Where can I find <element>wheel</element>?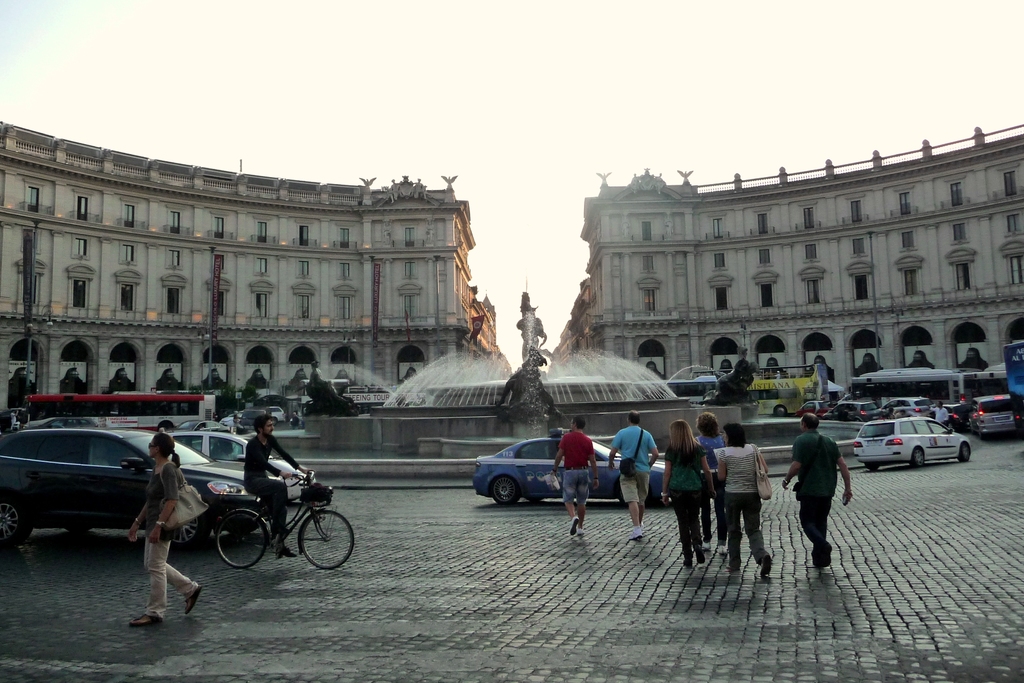
You can find it at select_region(867, 465, 881, 475).
